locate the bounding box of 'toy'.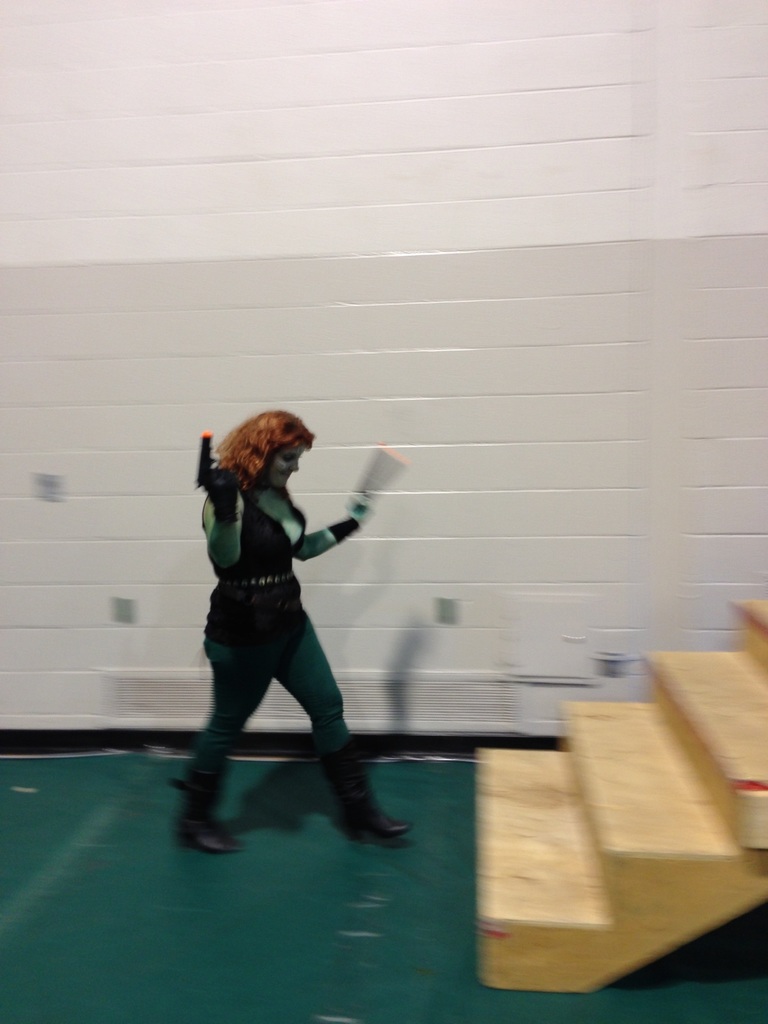
Bounding box: <box>192,426,237,494</box>.
